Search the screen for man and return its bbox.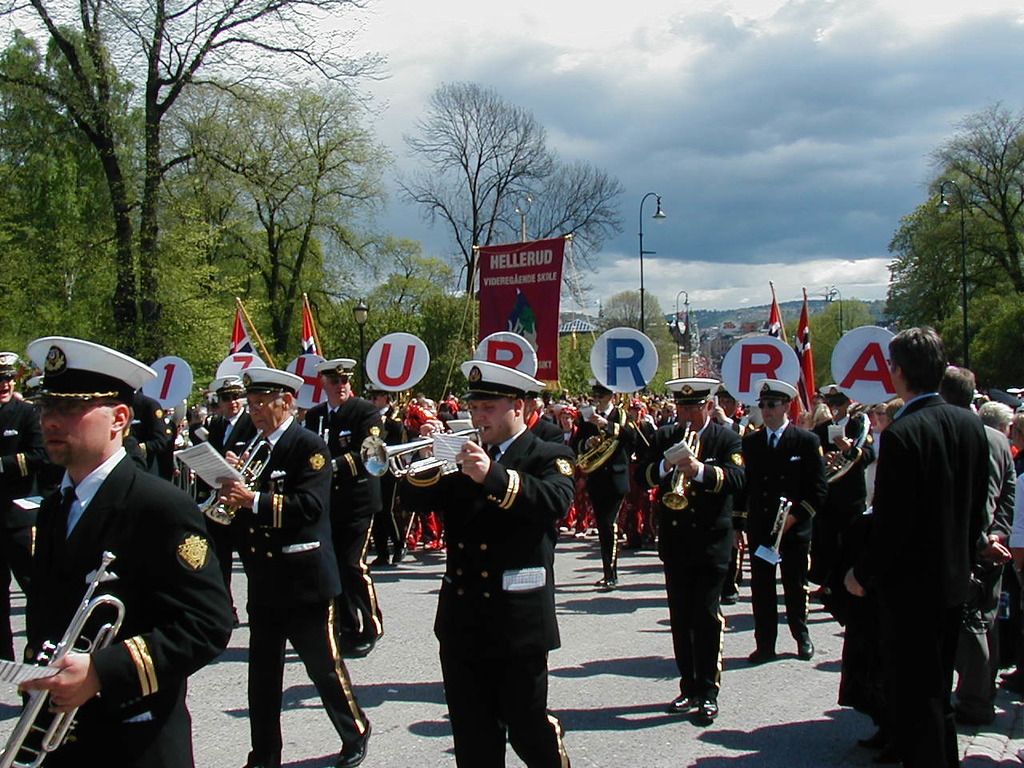
Found: pyautogui.locateOnScreen(0, 353, 44, 663).
